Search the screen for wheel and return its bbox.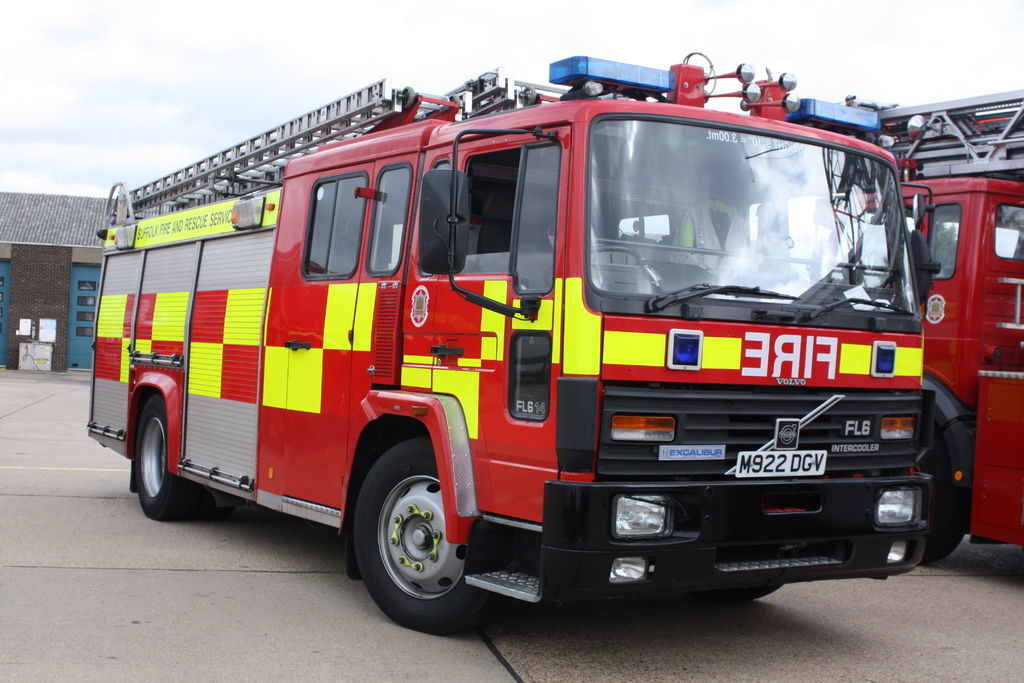
Found: (360,452,474,620).
